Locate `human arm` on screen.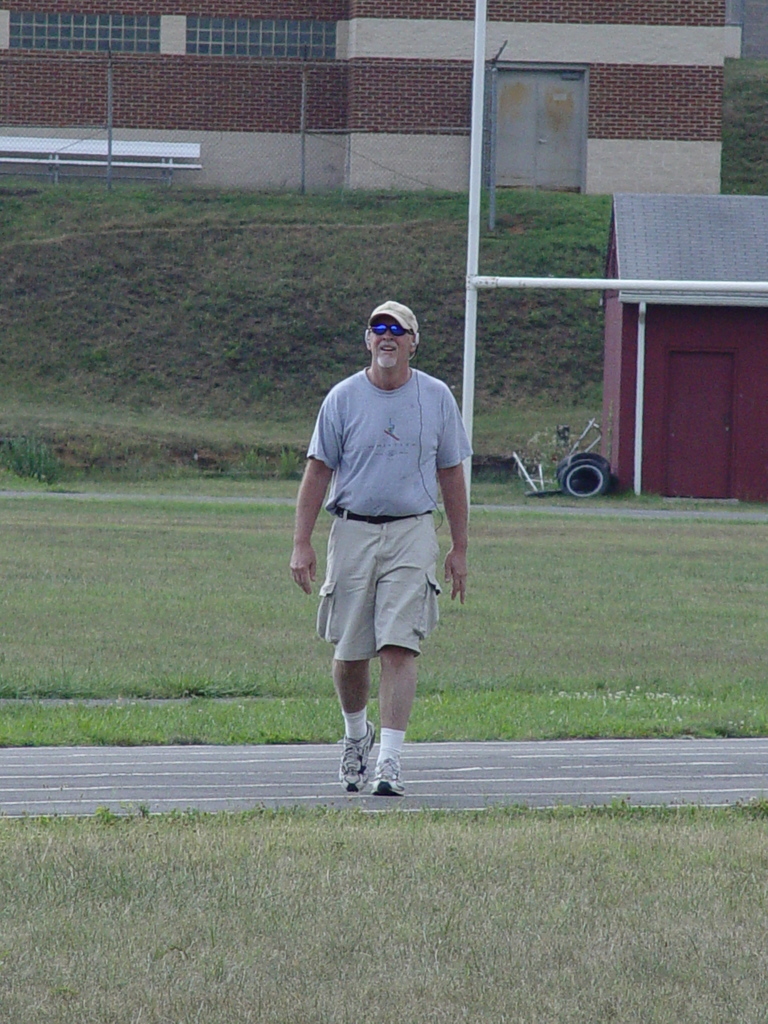
On screen at bbox=[296, 412, 353, 598].
